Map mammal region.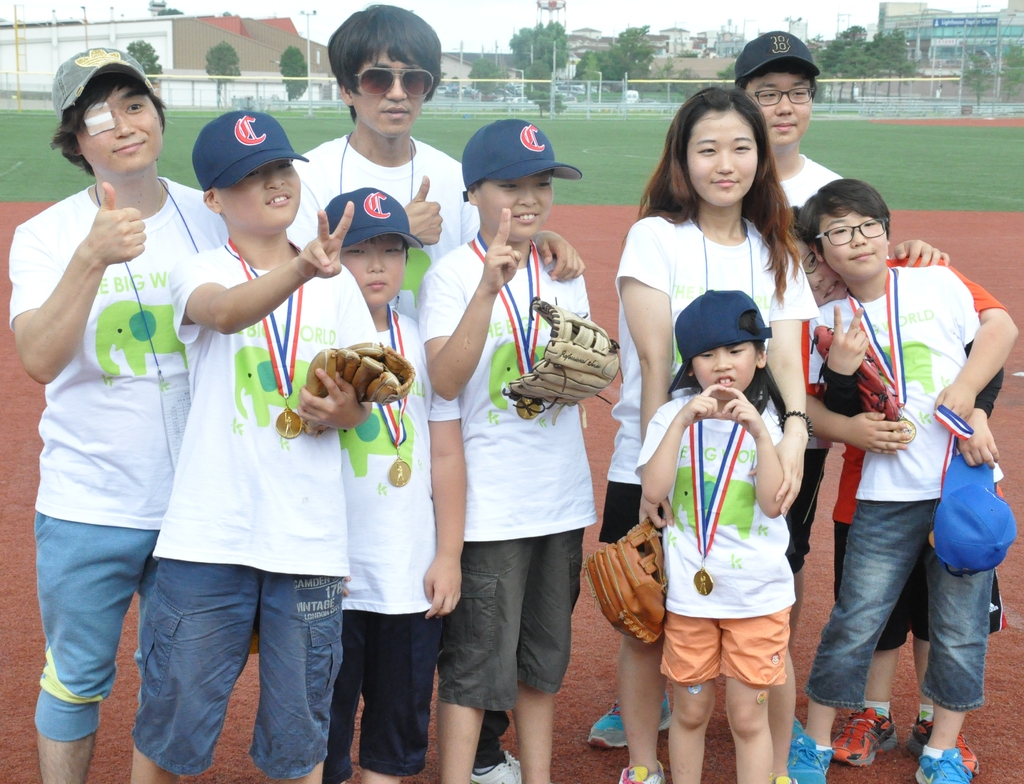
Mapped to locate(599, 83, 817, 783).
